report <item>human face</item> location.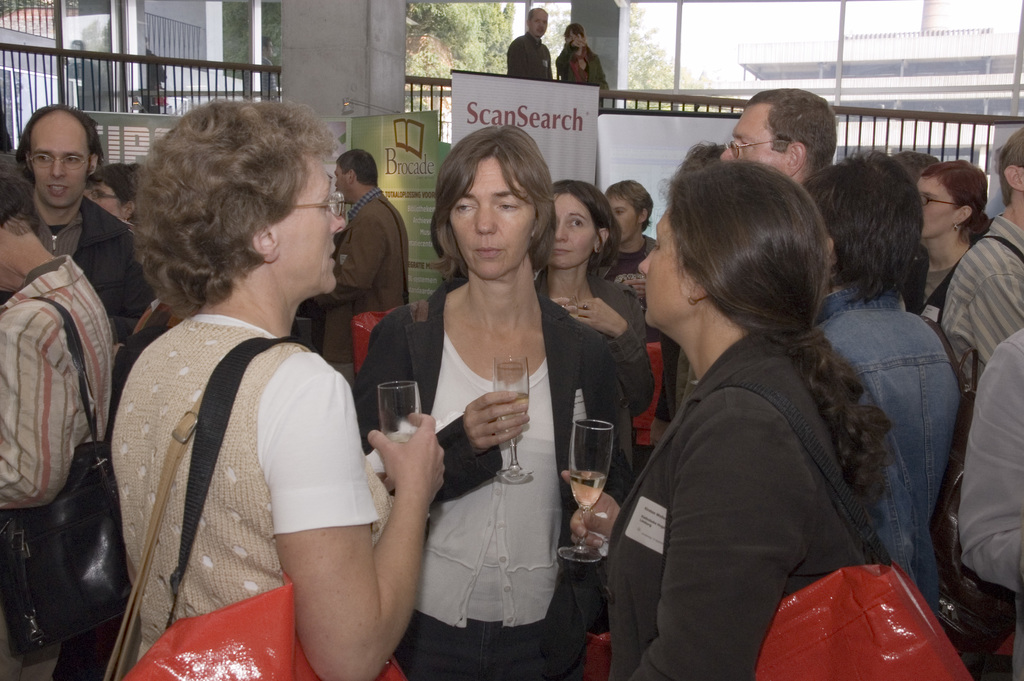
Report: [920,172,957,238].
